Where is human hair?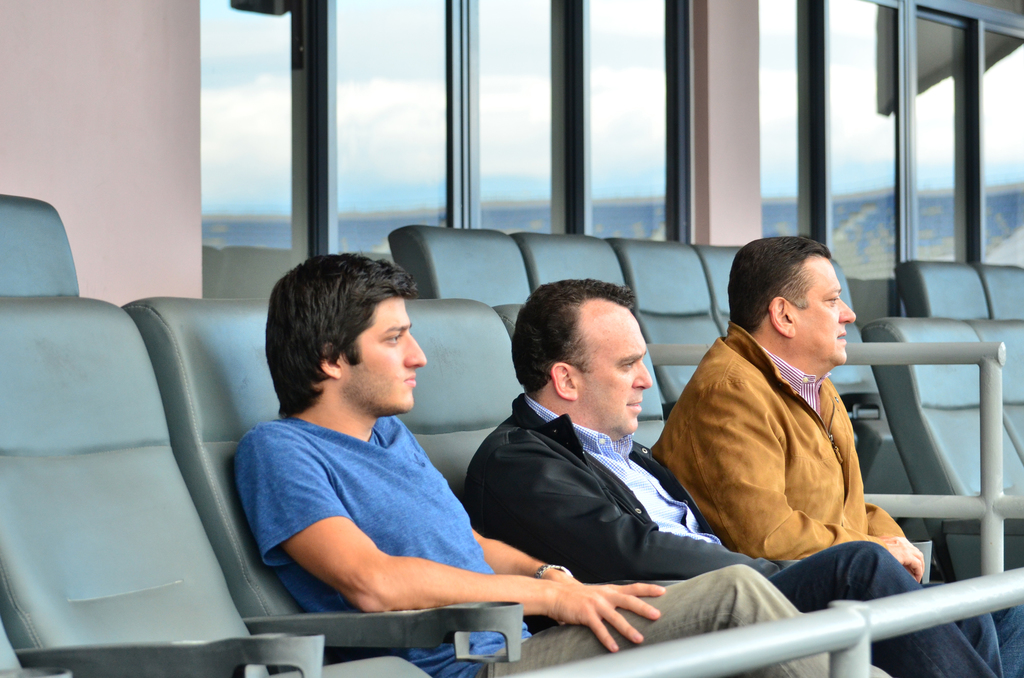
[257, 241, 408, 441].
